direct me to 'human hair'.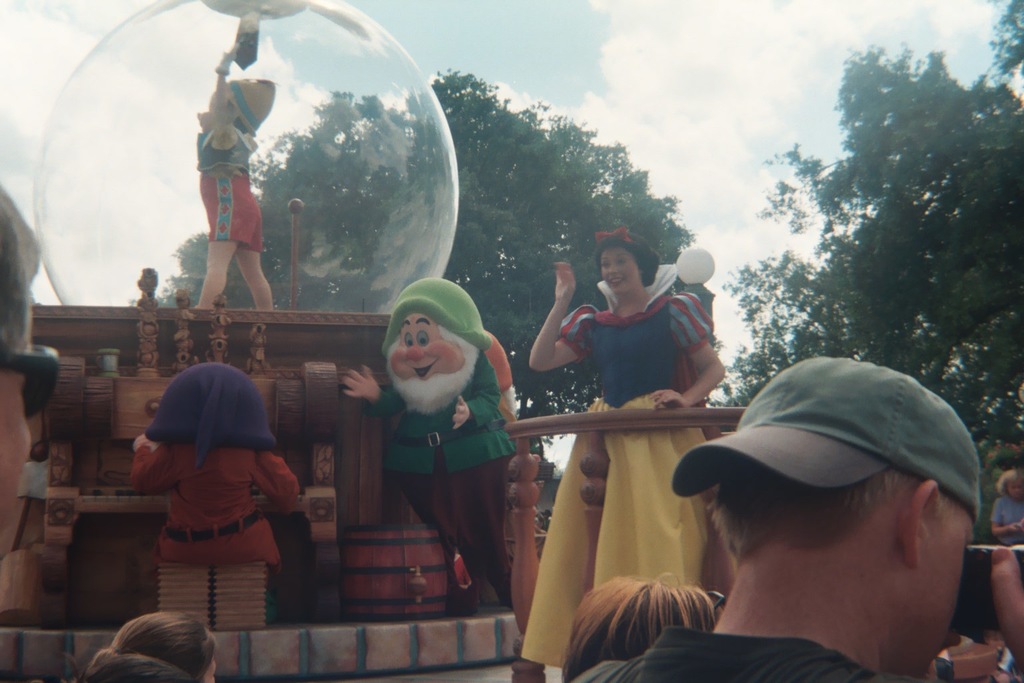
Direction: left=107, top=610, right=223, bottom=682.
